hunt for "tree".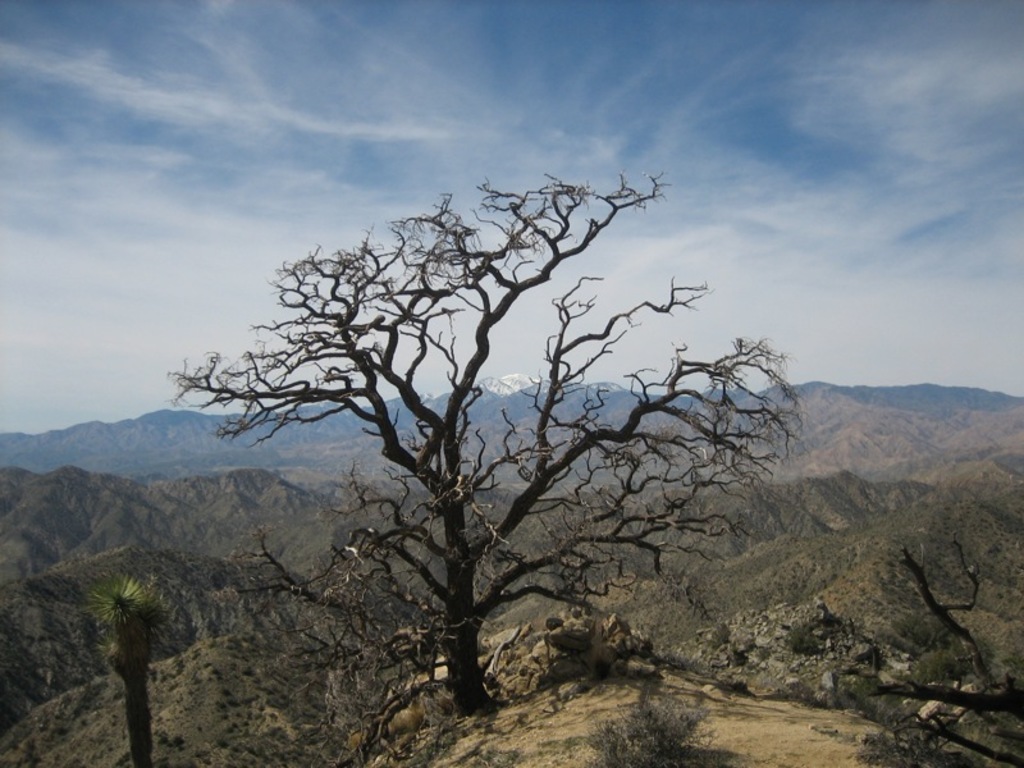
Hunted down at bbox=(164, 161, 808, 716).
